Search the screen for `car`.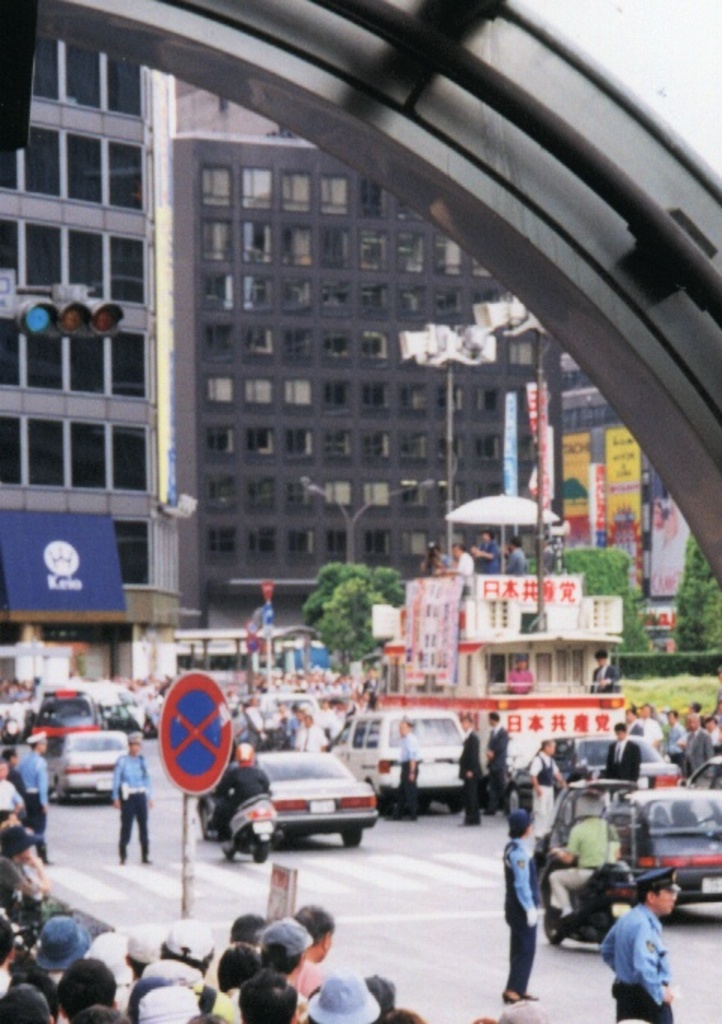
Found at left=499, top=734, right=678, bottom=830.
